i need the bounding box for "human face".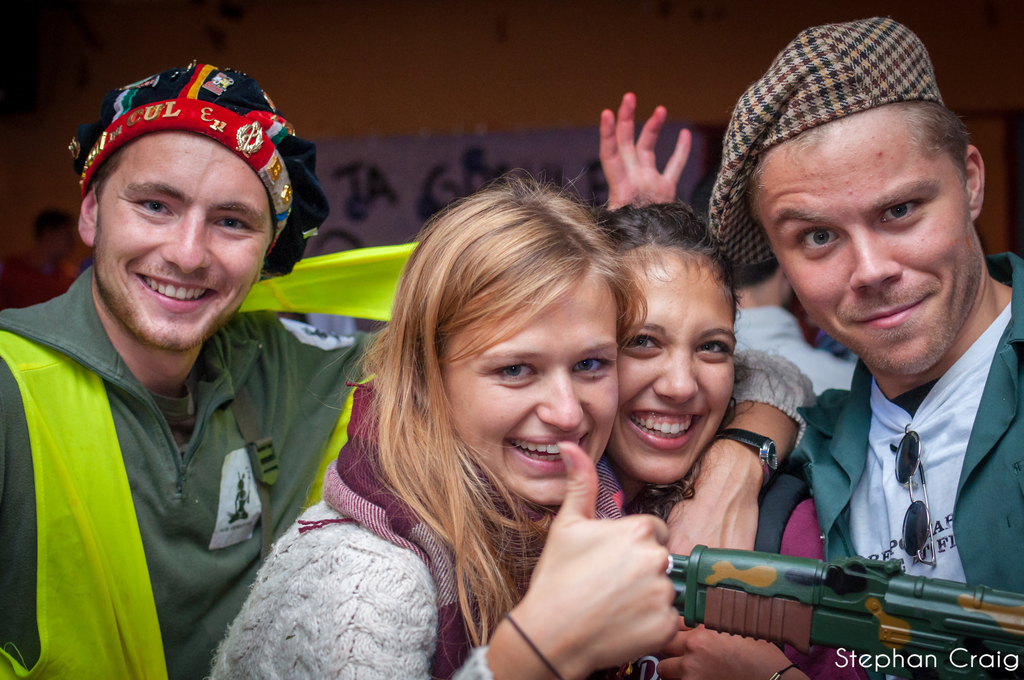
Here it is: <region>618, 252, 736, 488</region>.
